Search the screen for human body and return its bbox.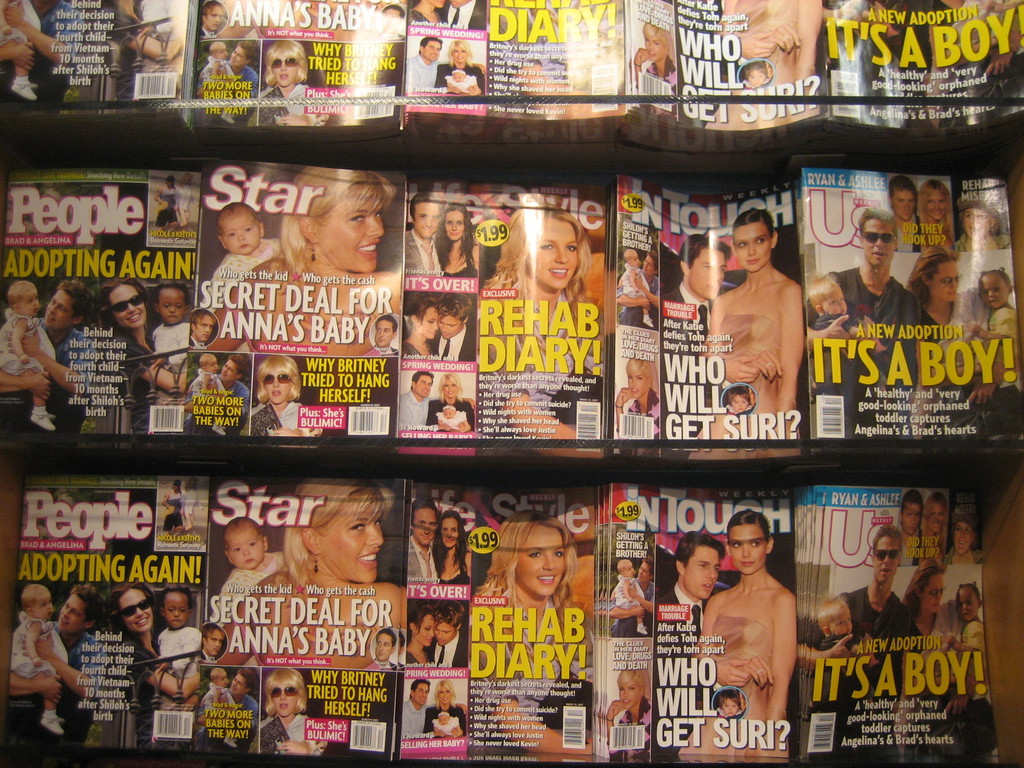
Found: {"x1": 147, "y1": 577, "x2": 196, "y2": 687}.
